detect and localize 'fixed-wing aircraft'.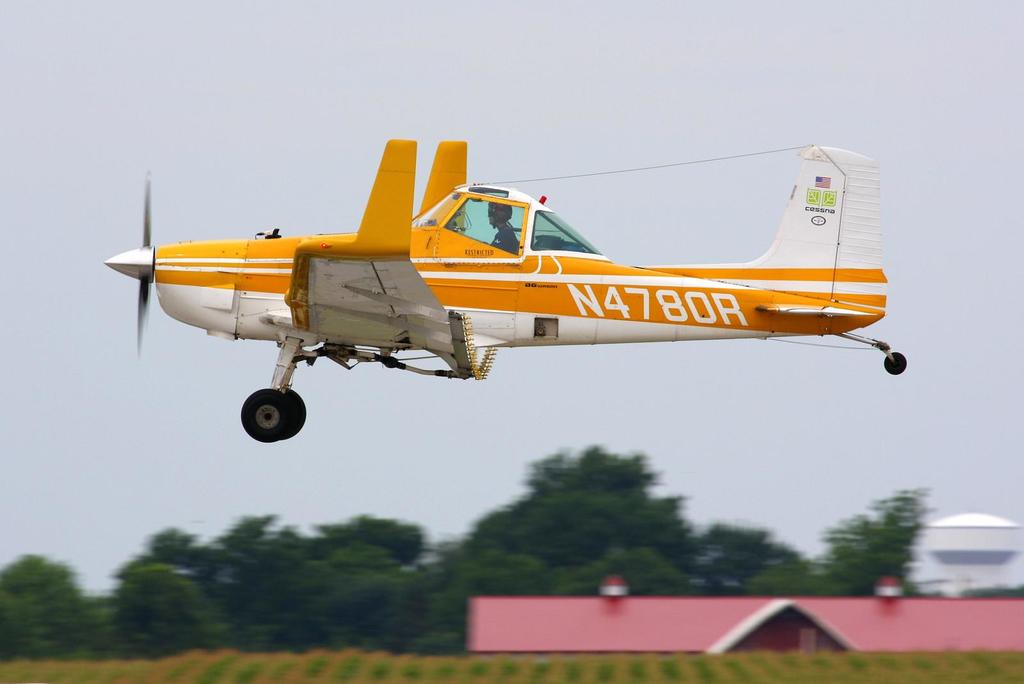
Localized at left=101, top=138, right=908, bottom=446.
